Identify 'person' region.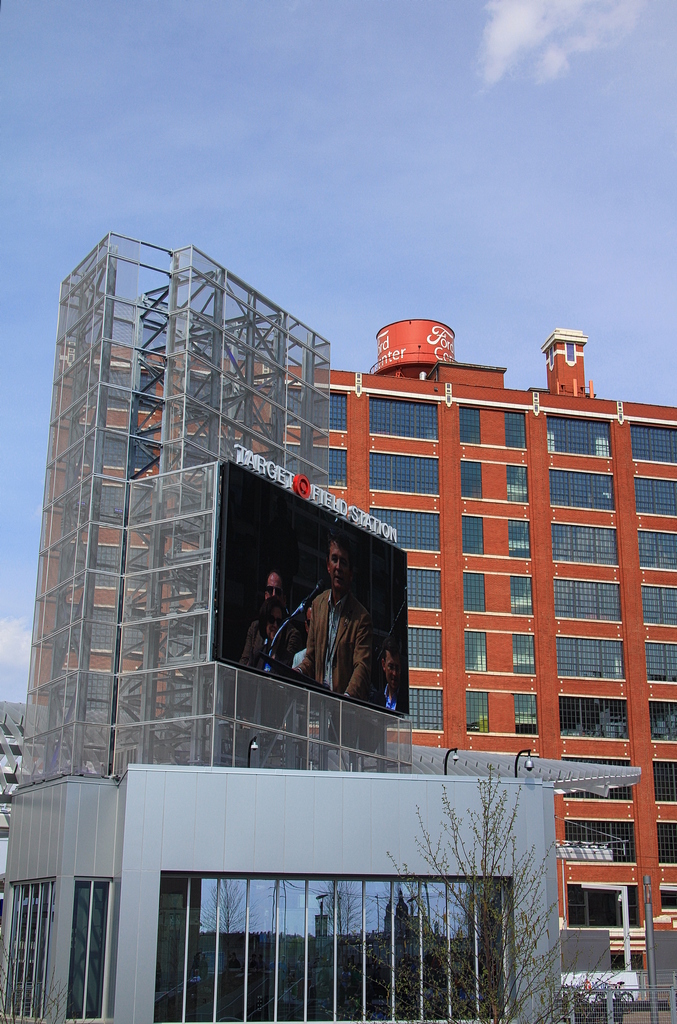
Region: 236:575:301:669.
